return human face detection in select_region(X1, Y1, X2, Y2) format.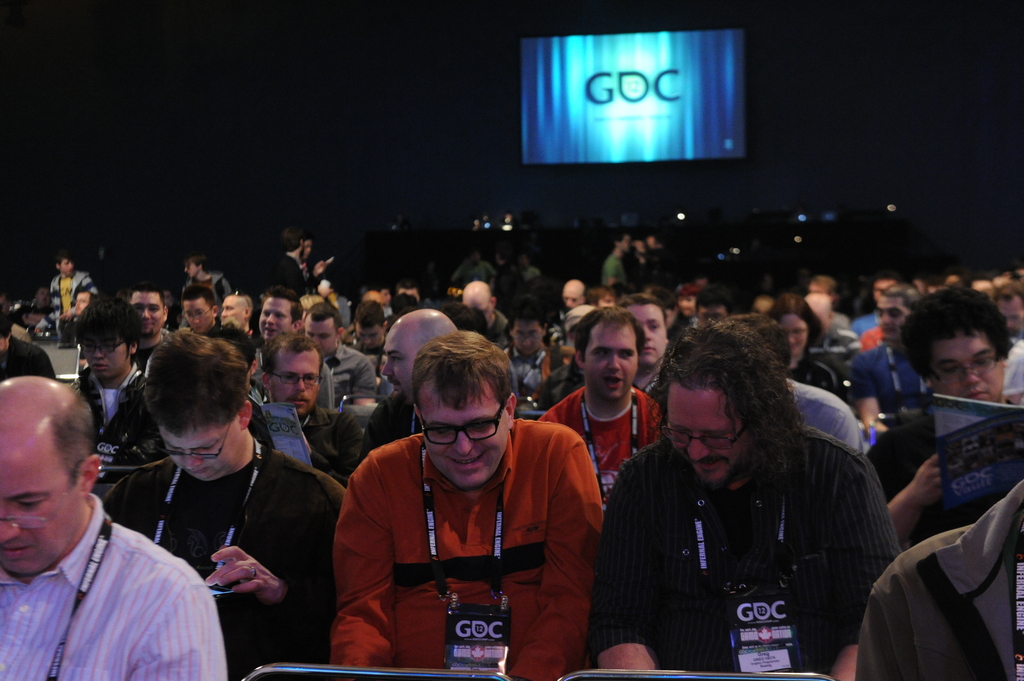
select_region(311, 316, 334, 356).
